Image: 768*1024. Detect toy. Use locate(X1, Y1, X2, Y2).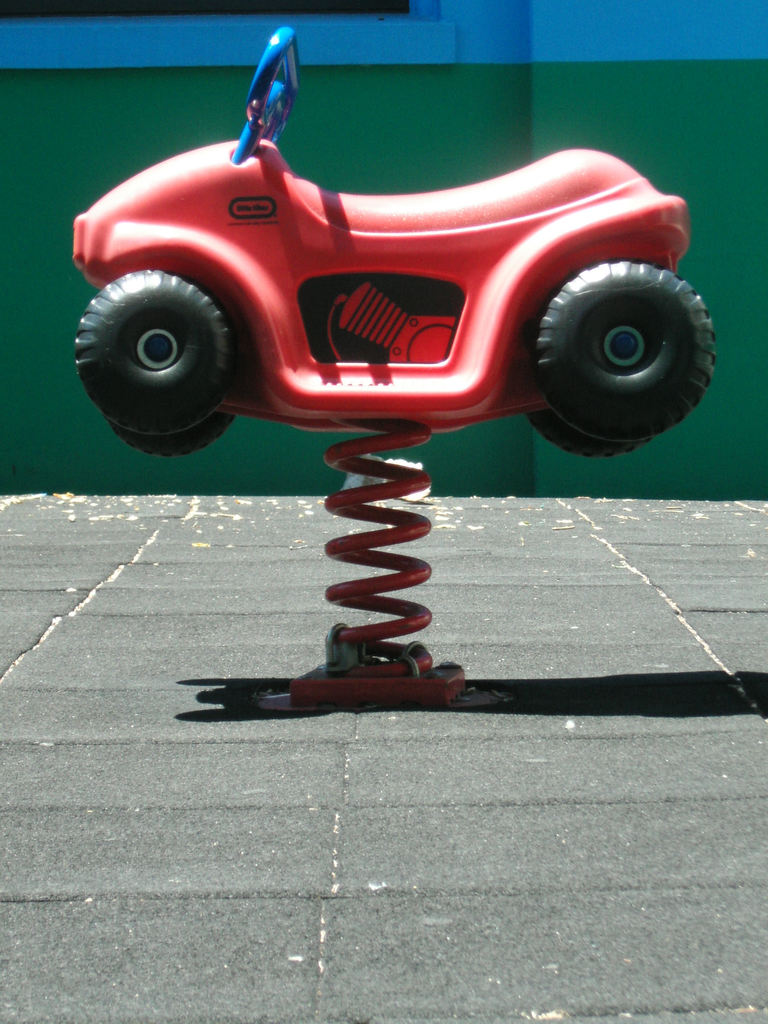
locate(79, 18, 728, 609).
